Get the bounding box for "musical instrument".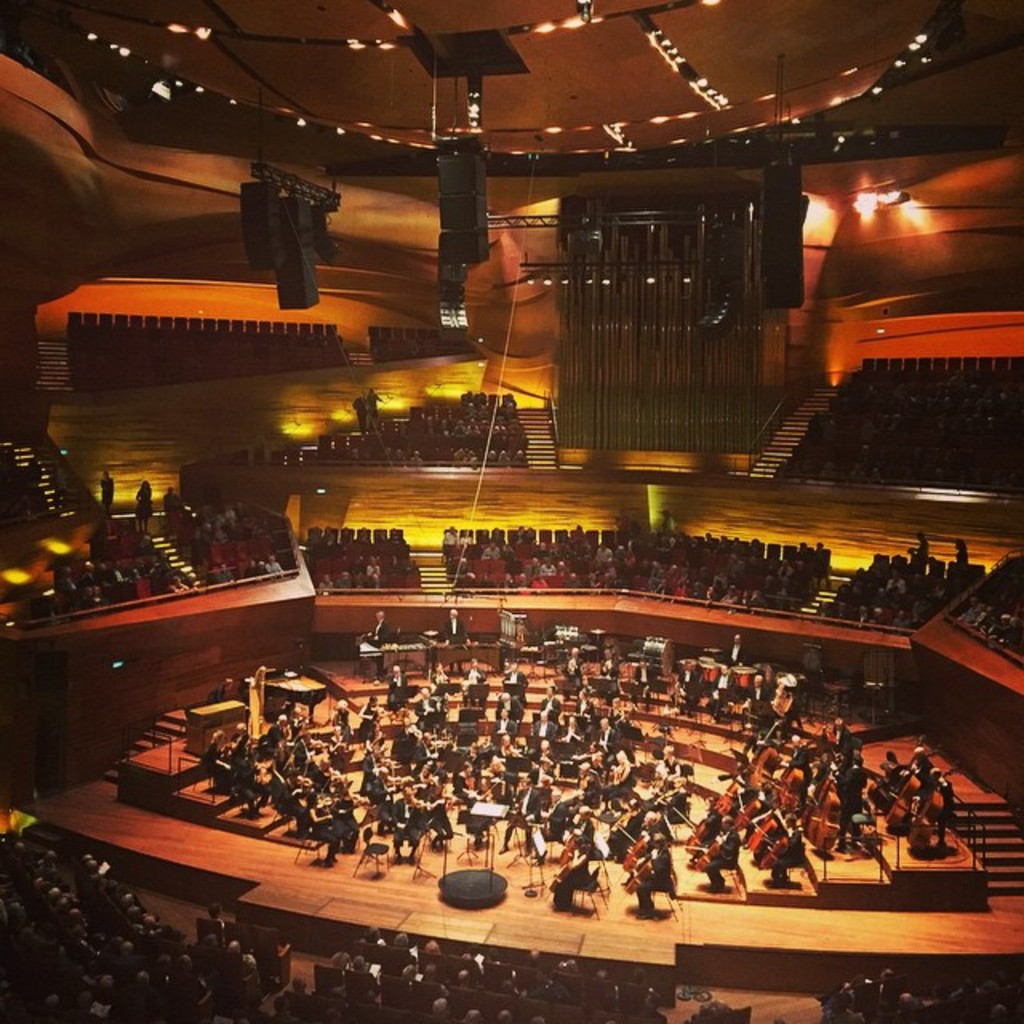
crop(730, 696, 758, 718).
